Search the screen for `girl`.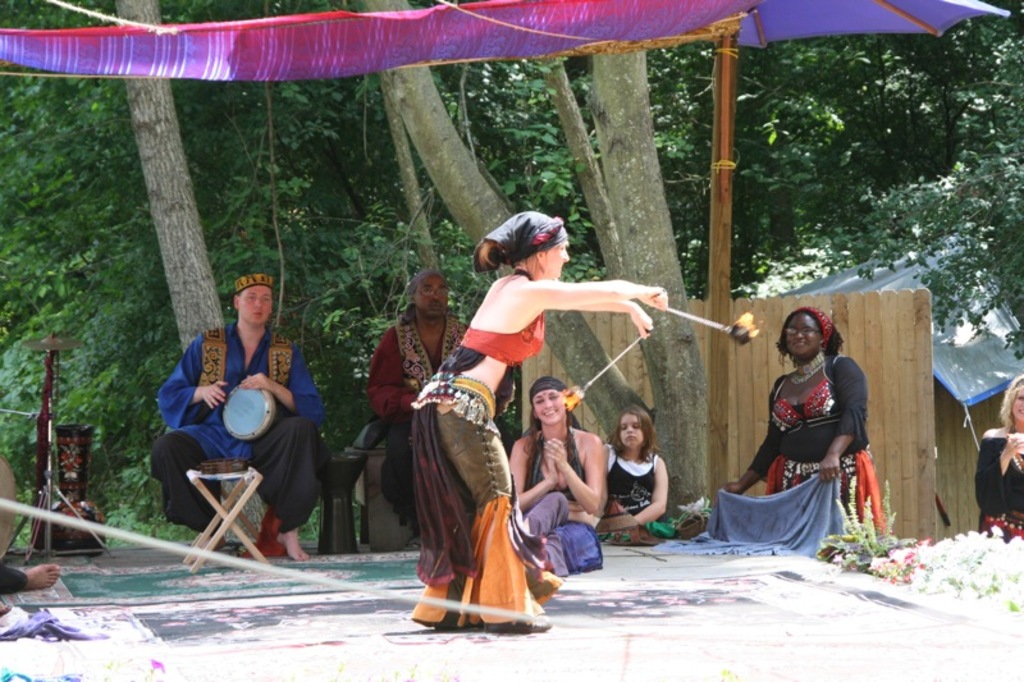
Found at 978/375/1023/537.
